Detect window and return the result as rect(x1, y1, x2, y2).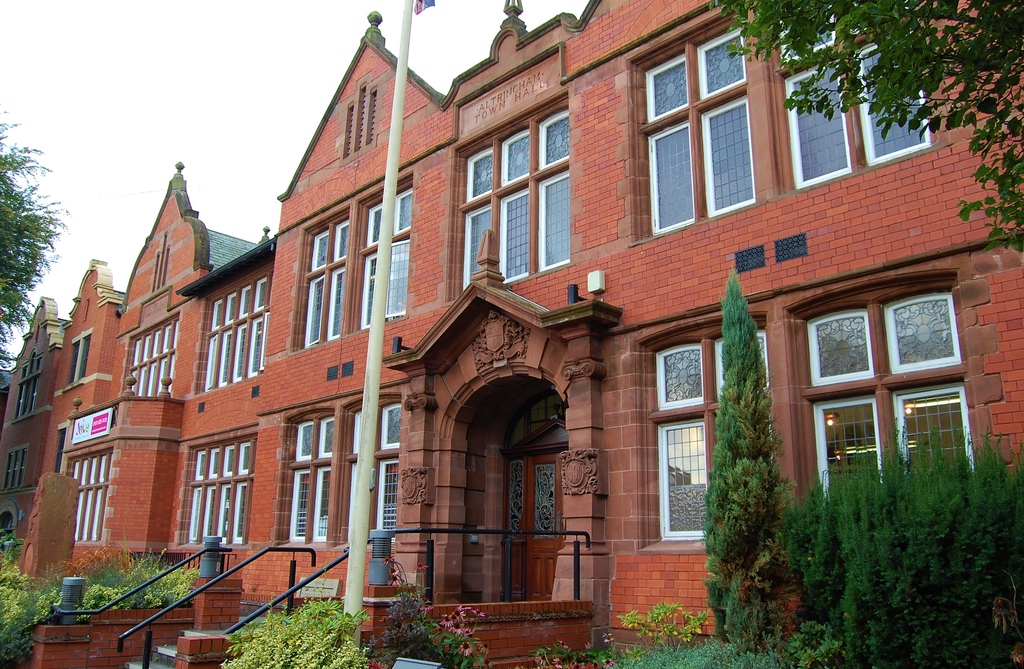
rect(68, 452, 114, 539).
